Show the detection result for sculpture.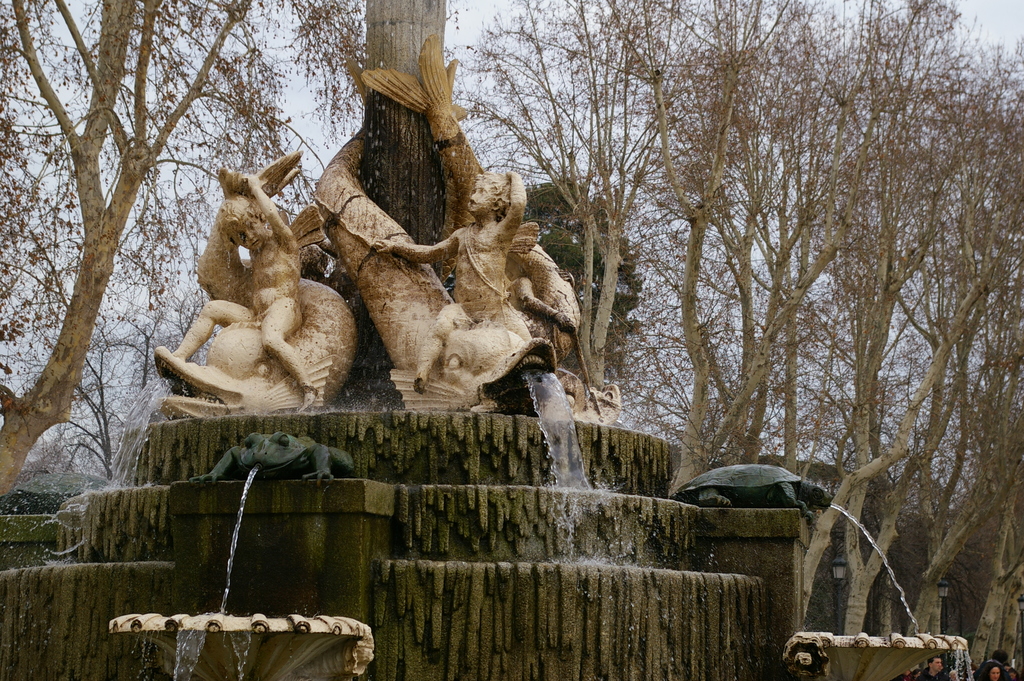
rect(667, 464, 833, 525).
